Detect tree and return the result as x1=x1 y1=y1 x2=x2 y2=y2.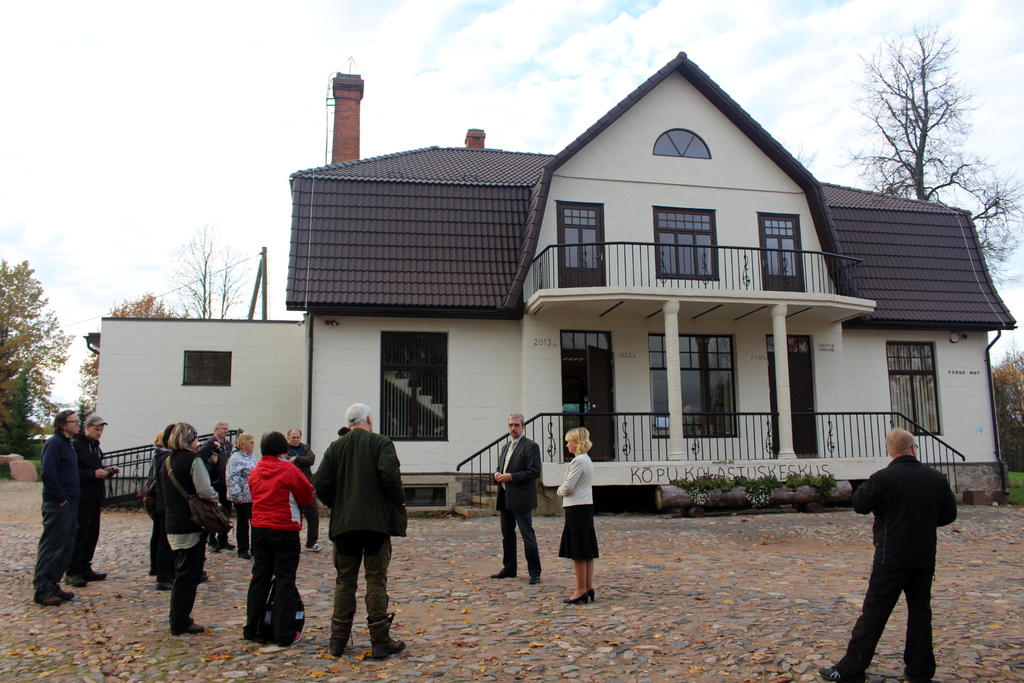
x1=995 y1=349 x2=1023 y2=474.
